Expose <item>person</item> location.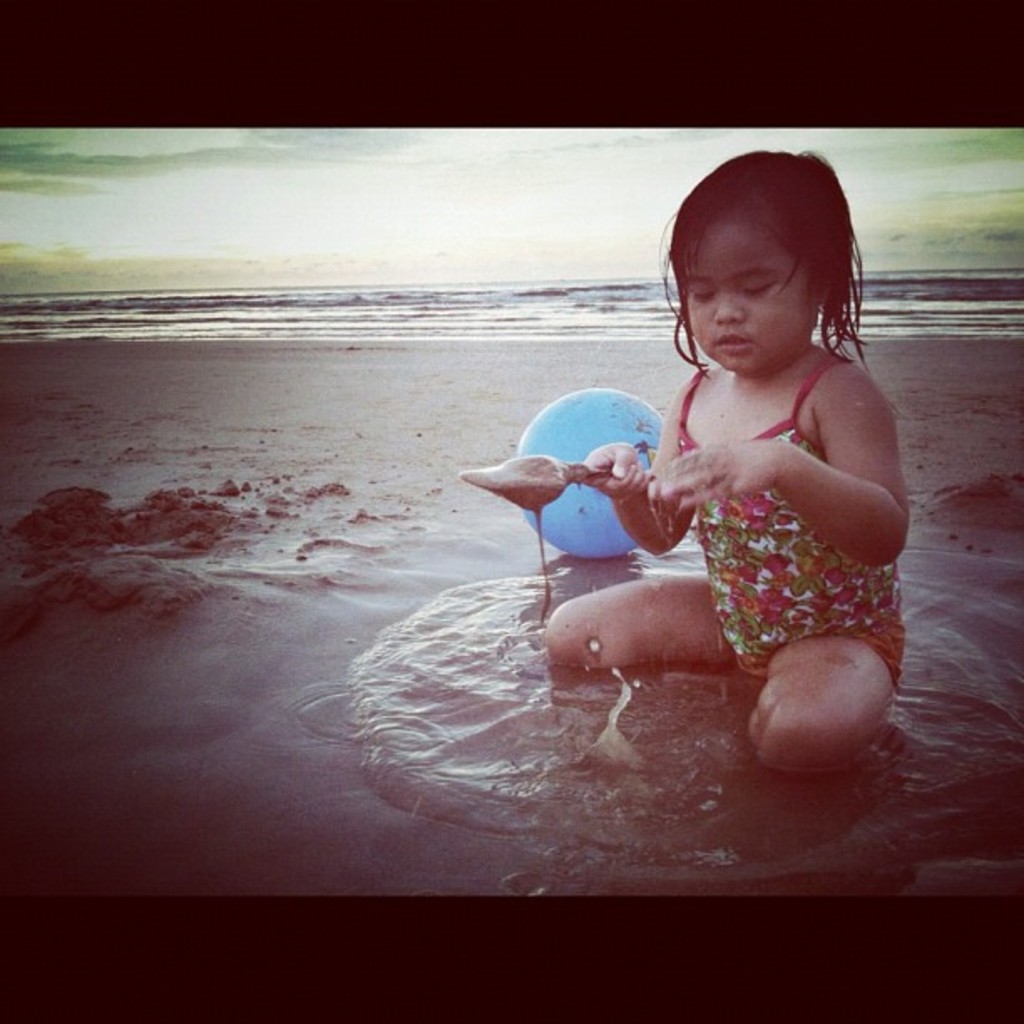
Exposed at rect(542, 151, 917, 768).
